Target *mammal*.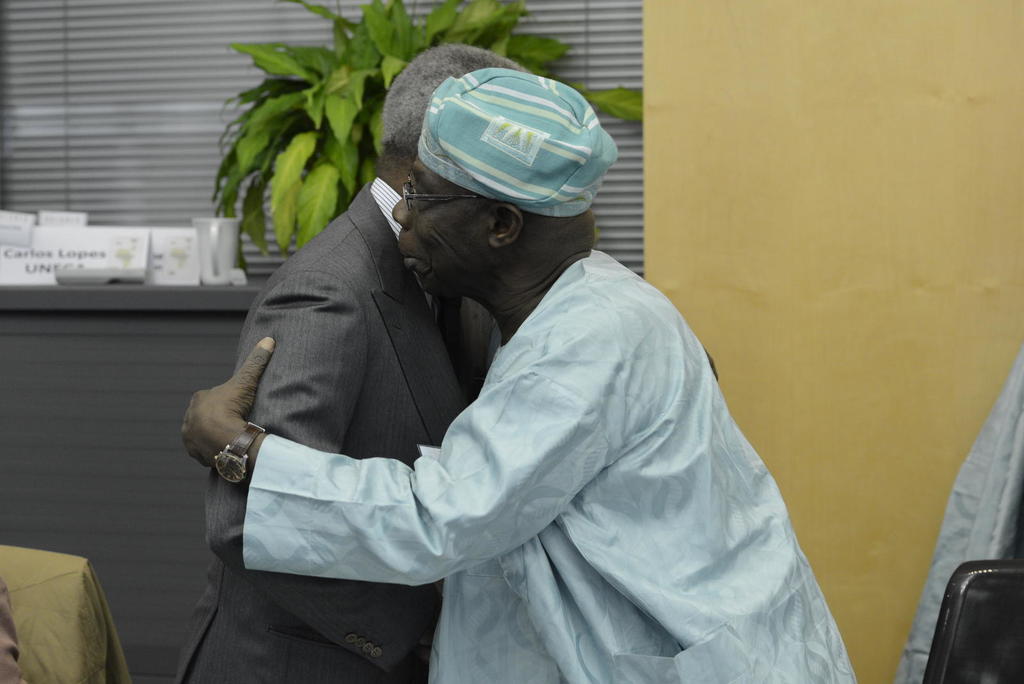
Target region: 0 582 25 683.
